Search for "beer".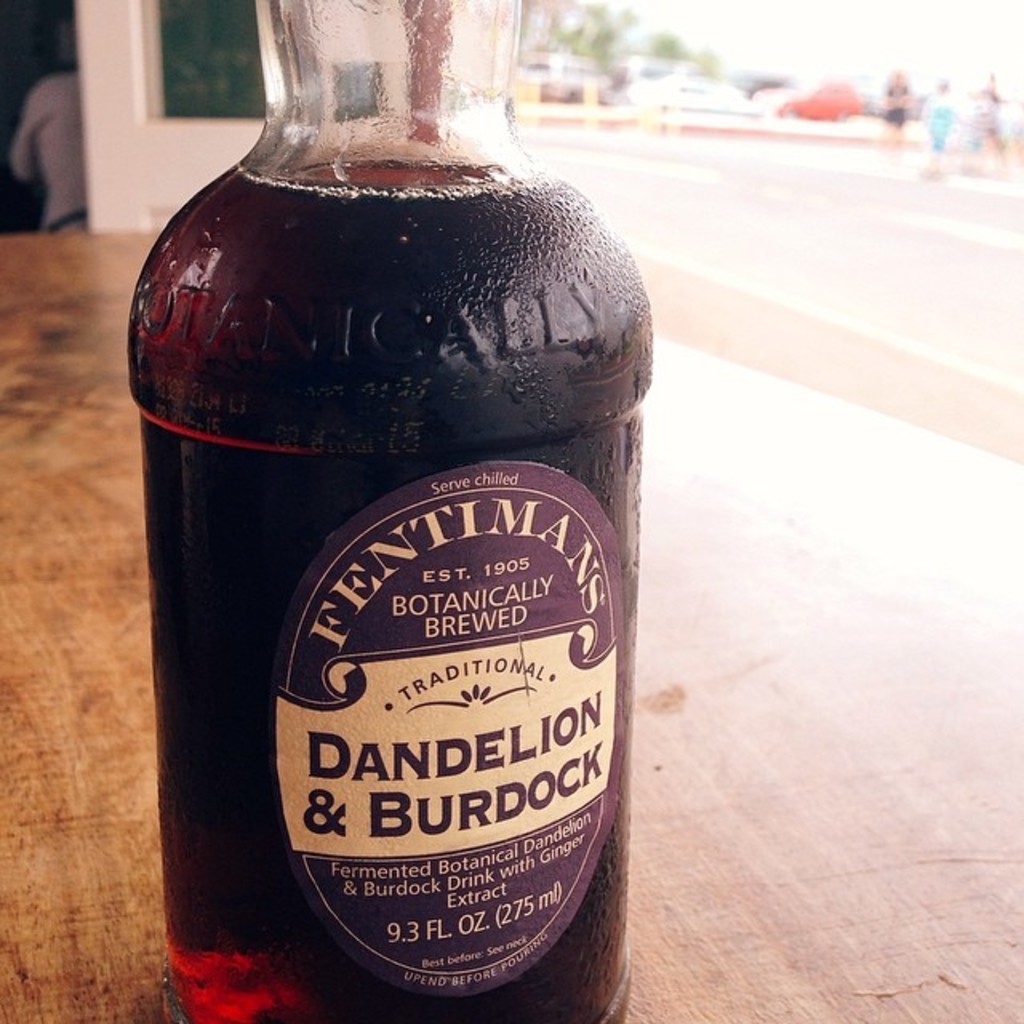
Found at (133, 133, 662, 1023).
